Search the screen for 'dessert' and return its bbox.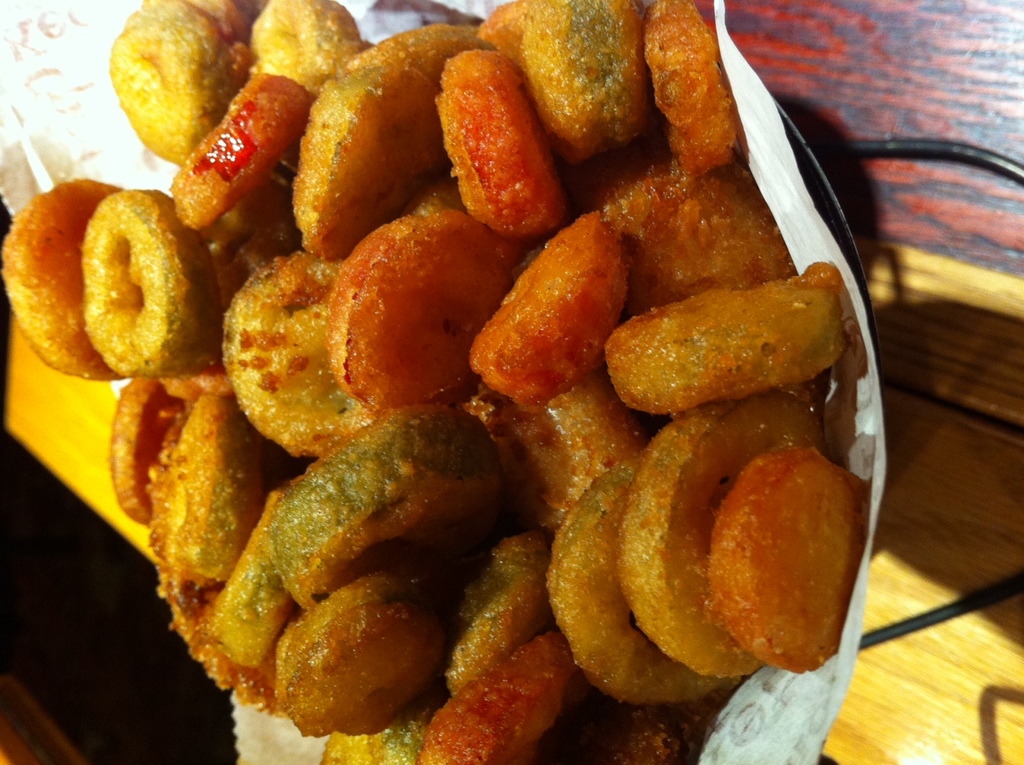
Found: 24:188:217:407.
